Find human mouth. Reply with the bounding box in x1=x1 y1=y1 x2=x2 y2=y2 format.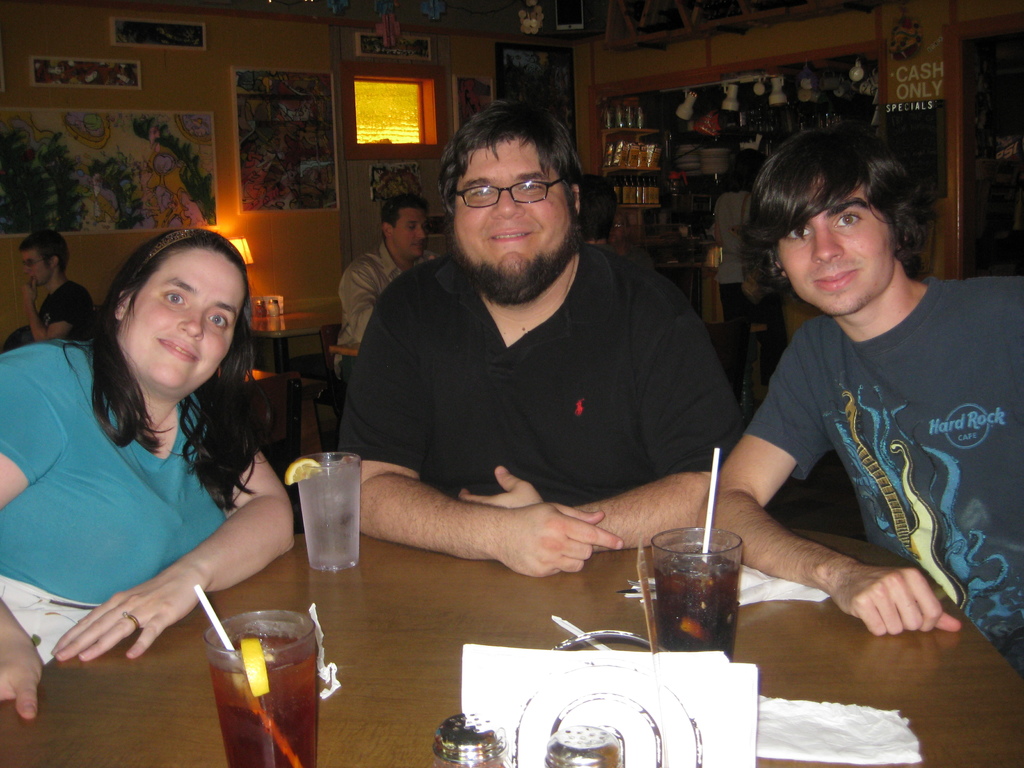
x1=813 y1=270 x2=856 y2=289.
